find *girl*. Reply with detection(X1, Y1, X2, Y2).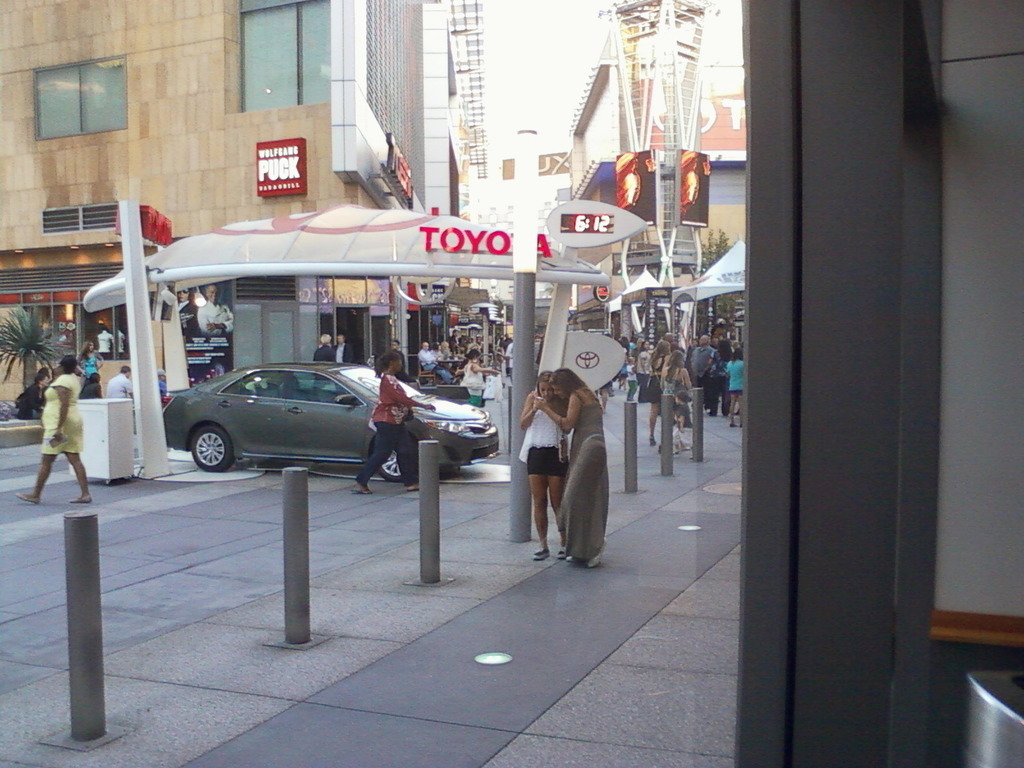
detection(643, 337, 672, 443).
